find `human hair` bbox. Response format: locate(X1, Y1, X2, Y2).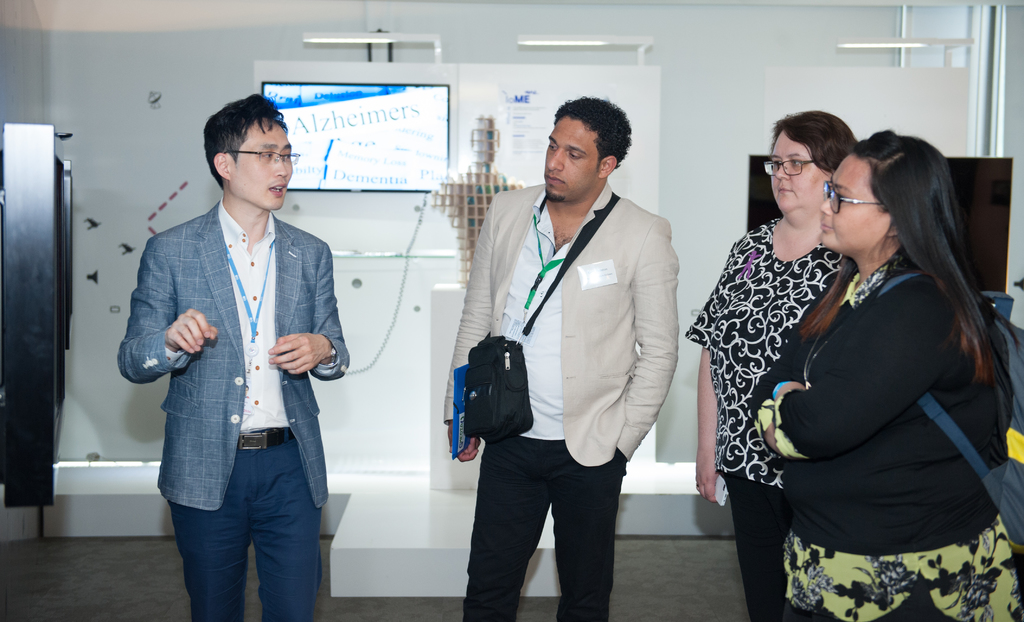
locate(543, 91, 629, 179).
